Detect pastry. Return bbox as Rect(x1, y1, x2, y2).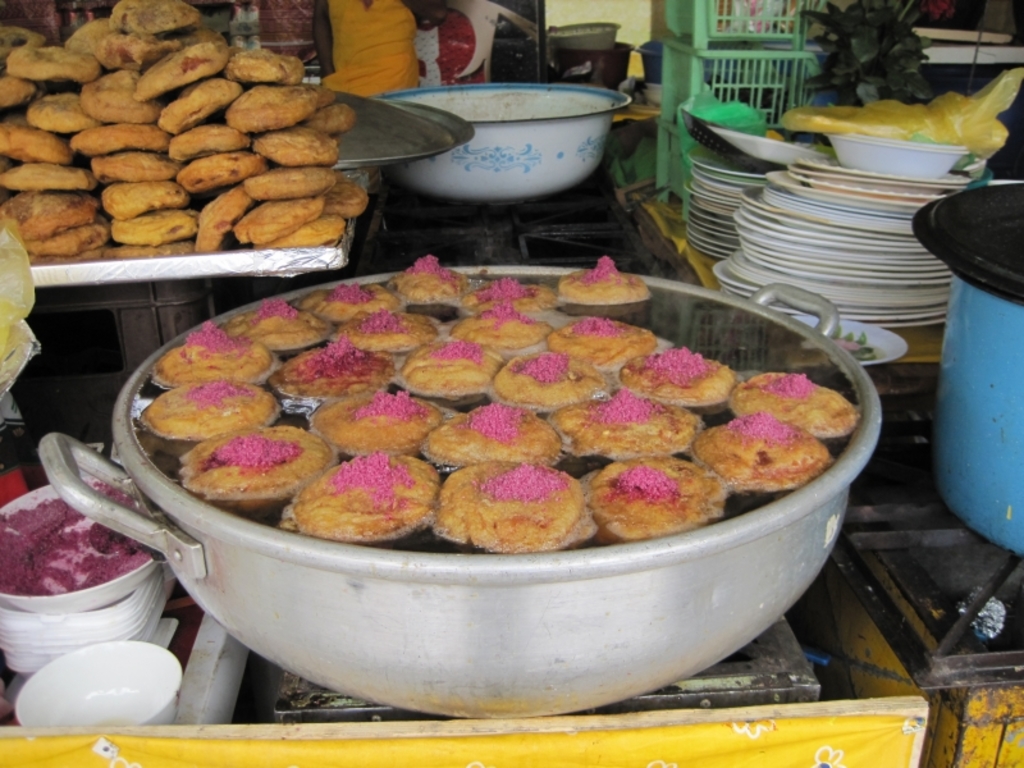
Rect(276, 451, 443, 543).
